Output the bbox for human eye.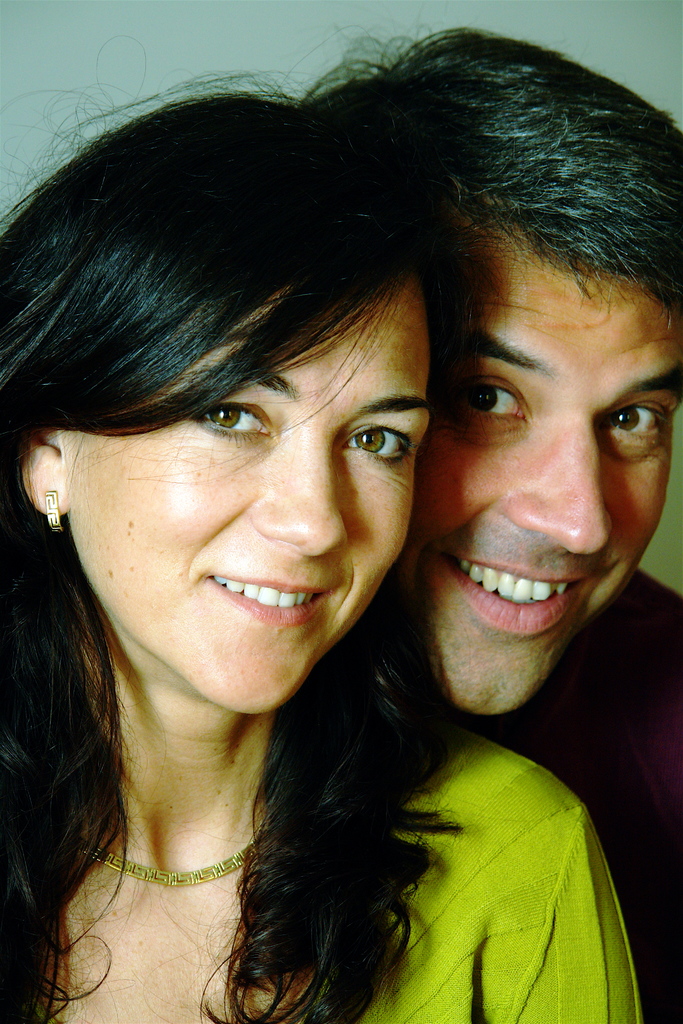
173,394,275,447.
